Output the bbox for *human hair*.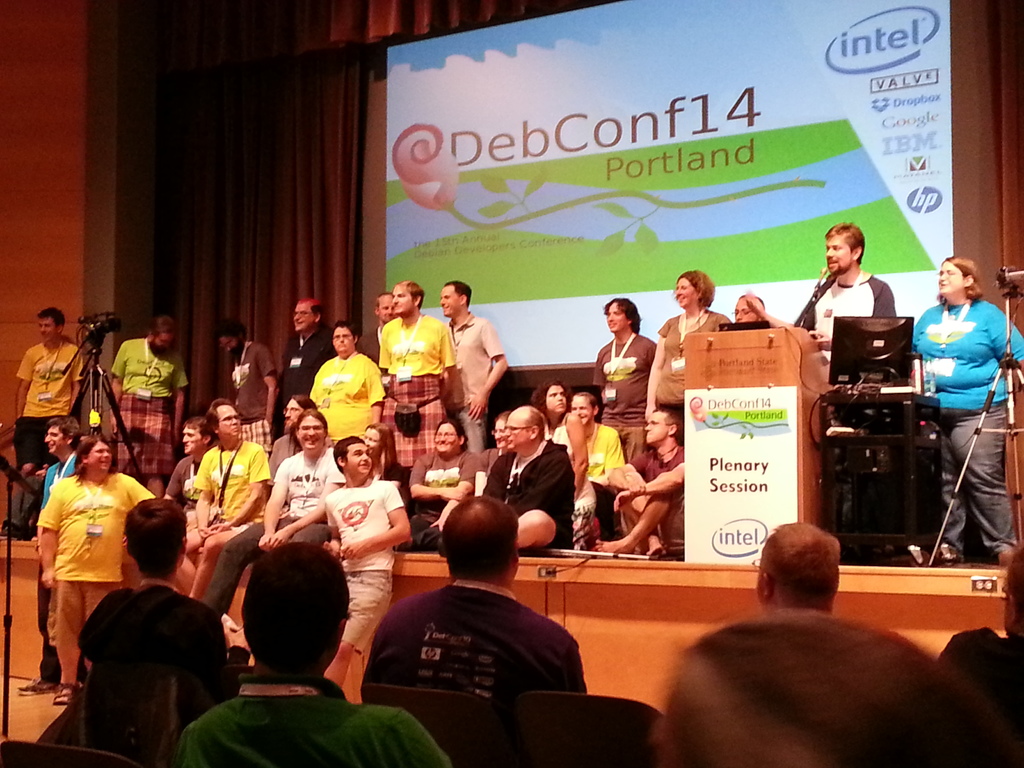
pyautogui.locateOnScreen(444, 280, 472, 310).
